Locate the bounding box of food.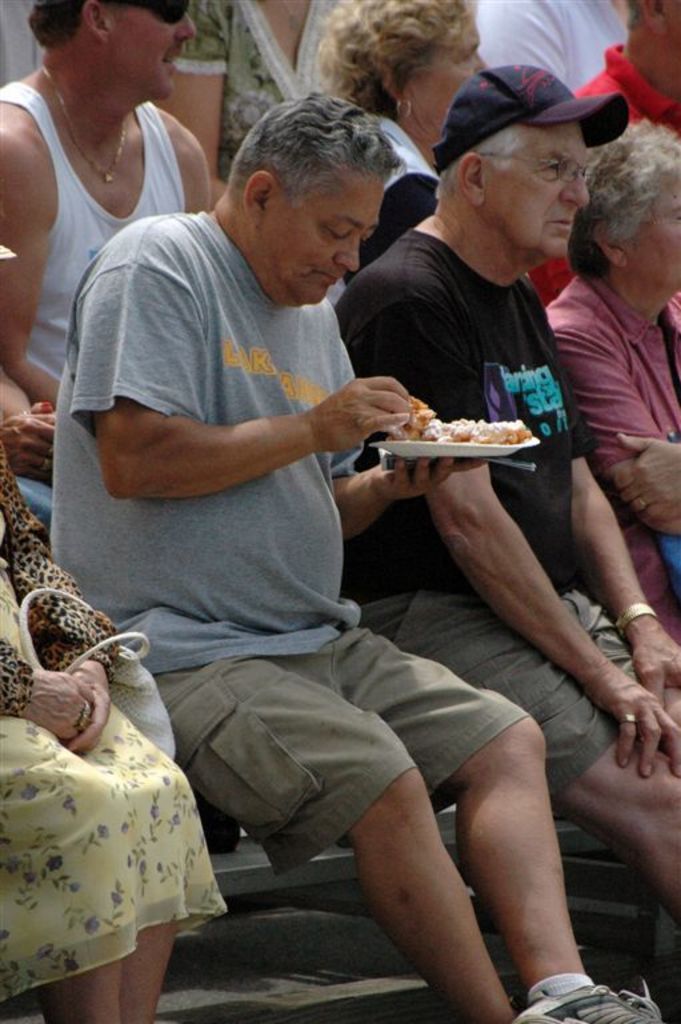
Bounding box: 390,396,534,435.
